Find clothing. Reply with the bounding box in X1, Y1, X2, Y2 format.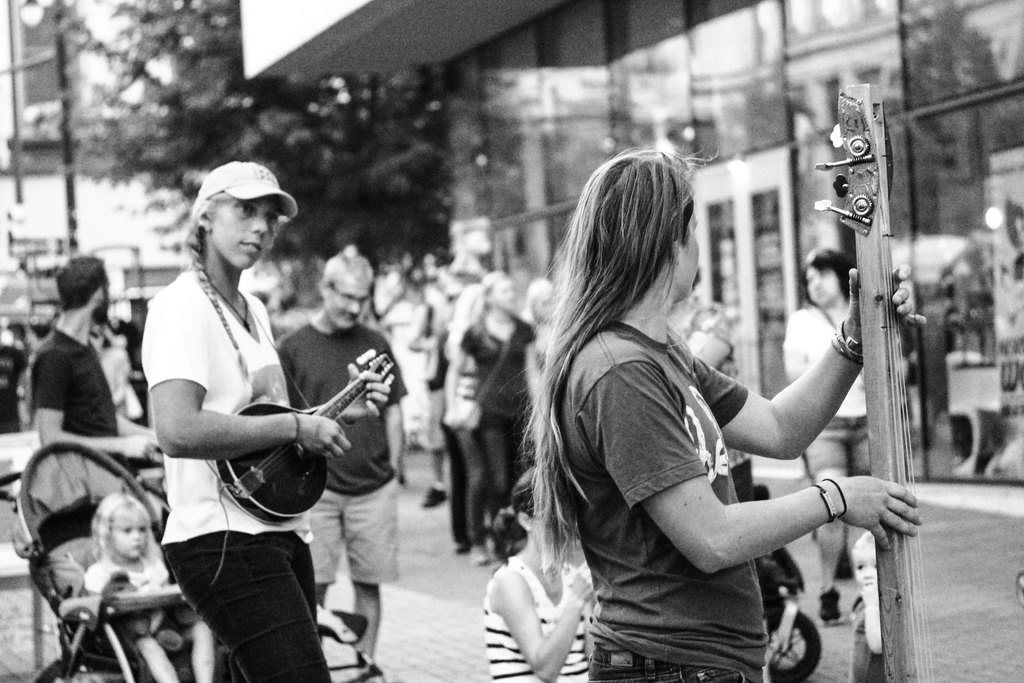
420, 306, 451, 457.
